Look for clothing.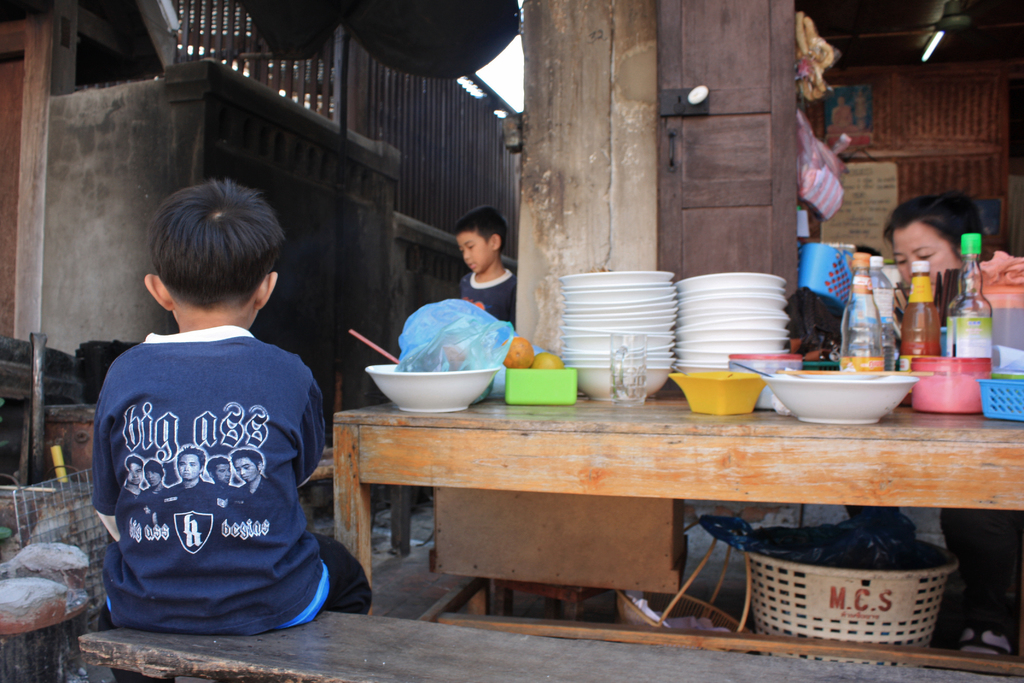
Found: 86:323:381:682.
